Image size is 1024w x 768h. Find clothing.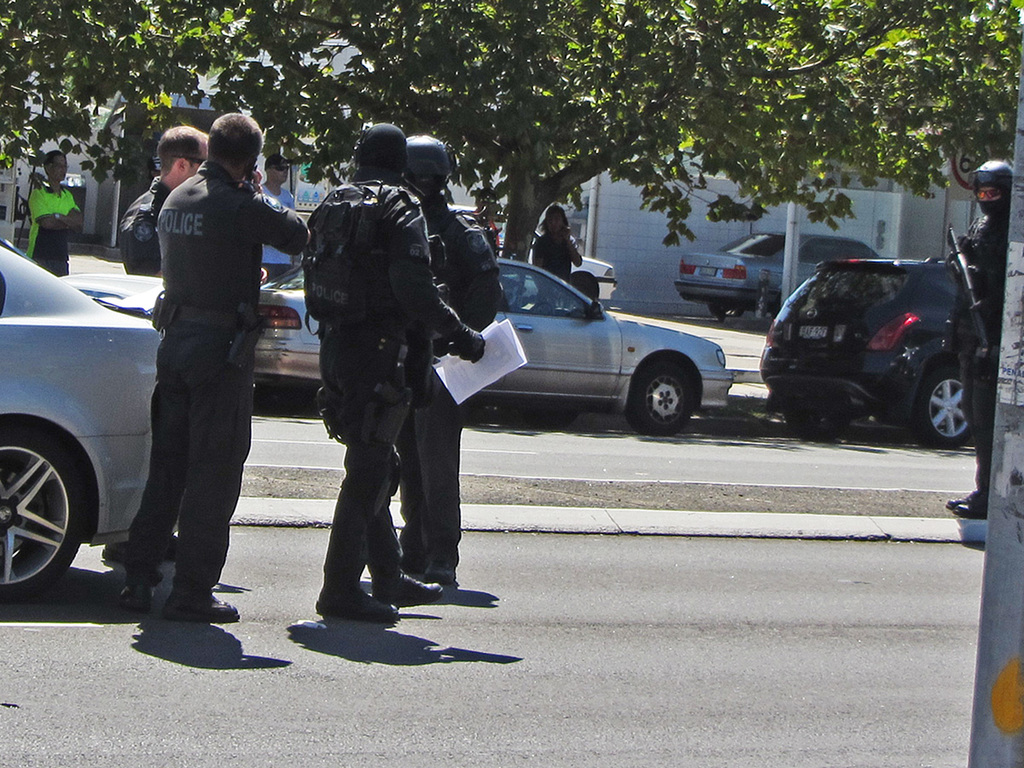
rect(952, 224, 1009, 485).
